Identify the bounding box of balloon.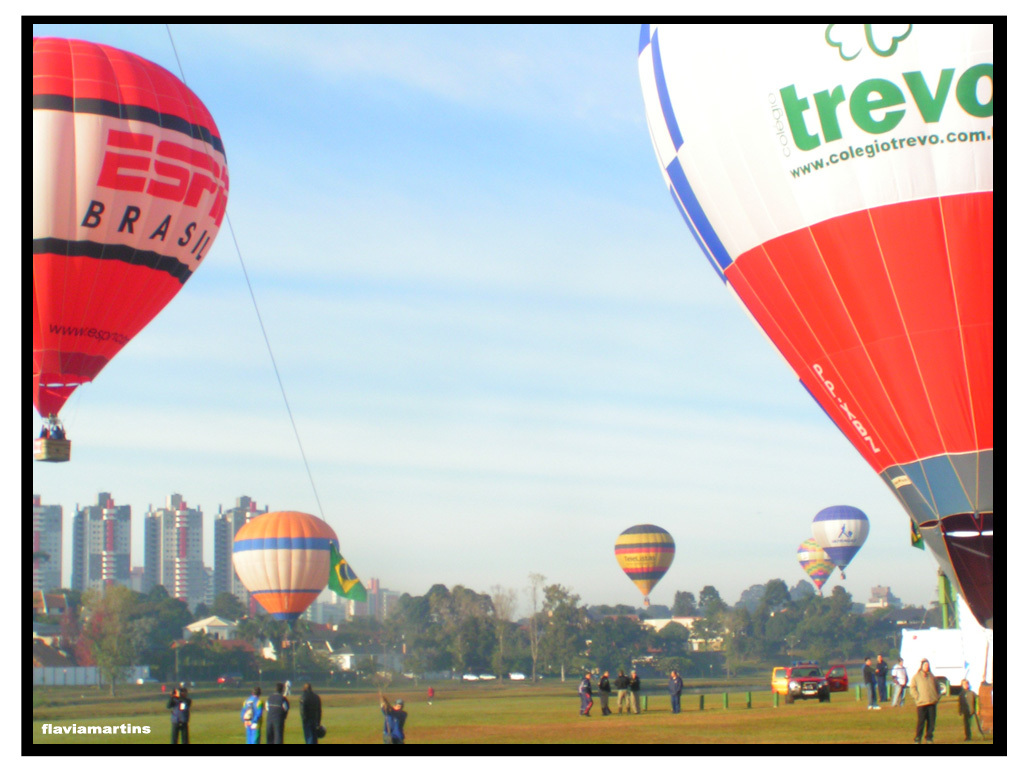
(x1=790, y1=533, x2=840, y2=592).
